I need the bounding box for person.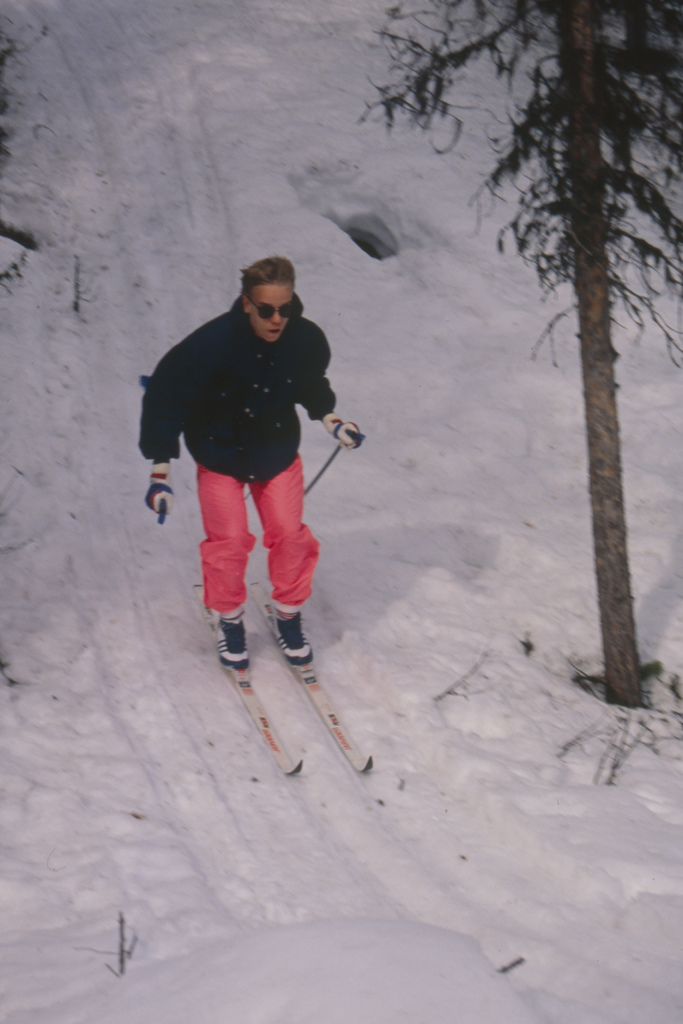
Here it is: x1=141, y1=259, x2=356, y2=671.
